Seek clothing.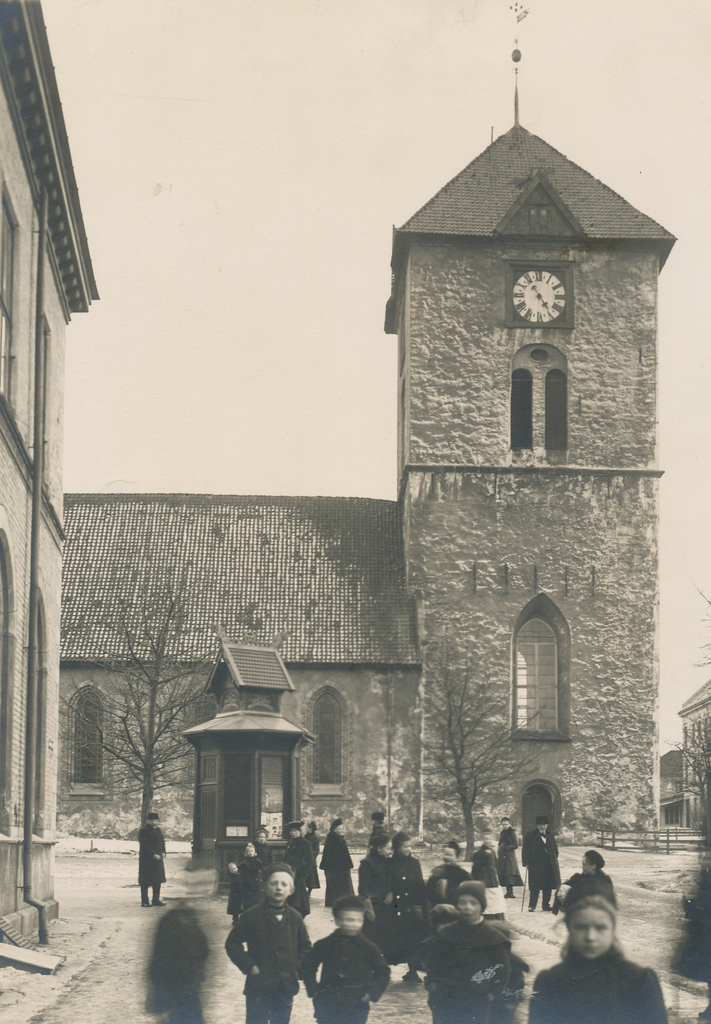
region(317, 826, 358, 906).
